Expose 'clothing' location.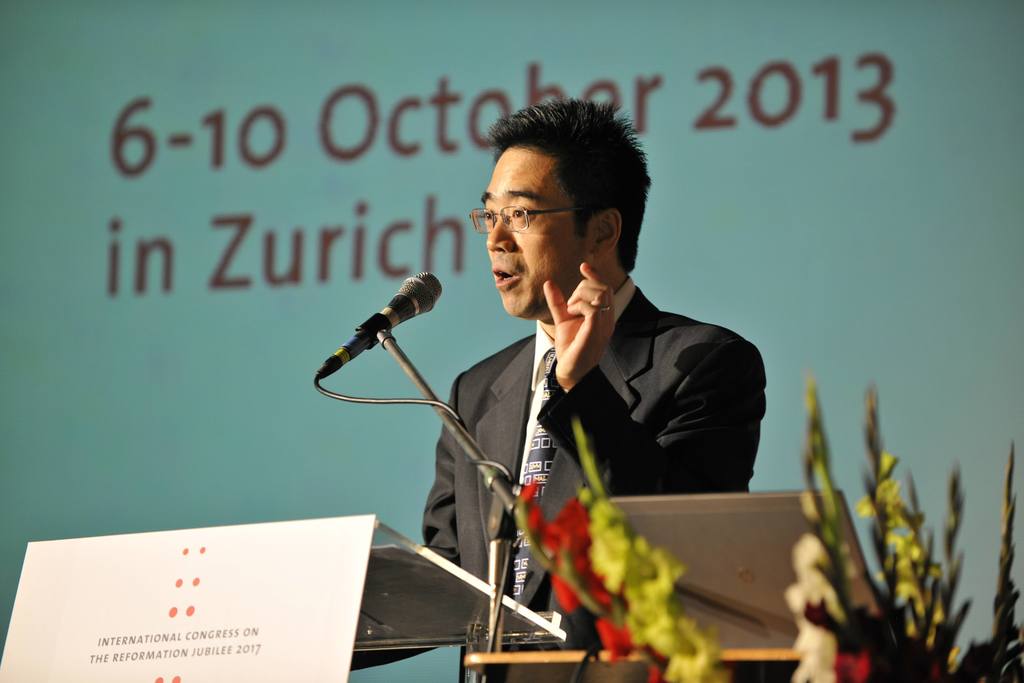
Exposed at box(423, 235, 765, 550).
